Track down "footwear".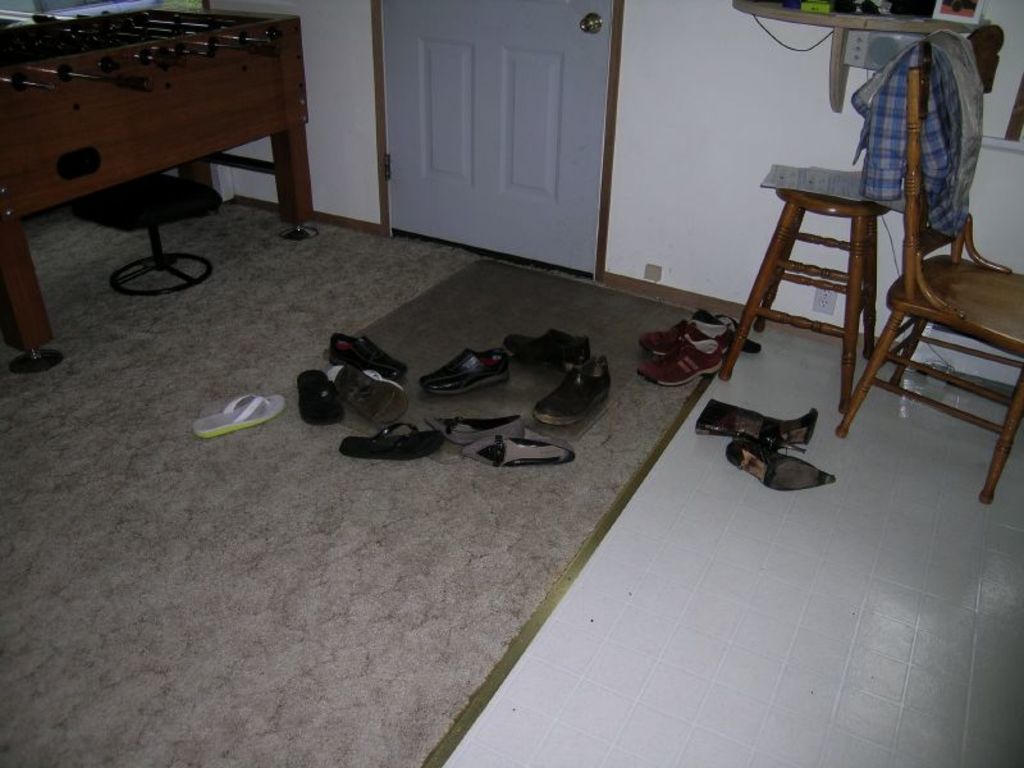
Tracked to (left=534, top=355, right=608, bottom=420).
